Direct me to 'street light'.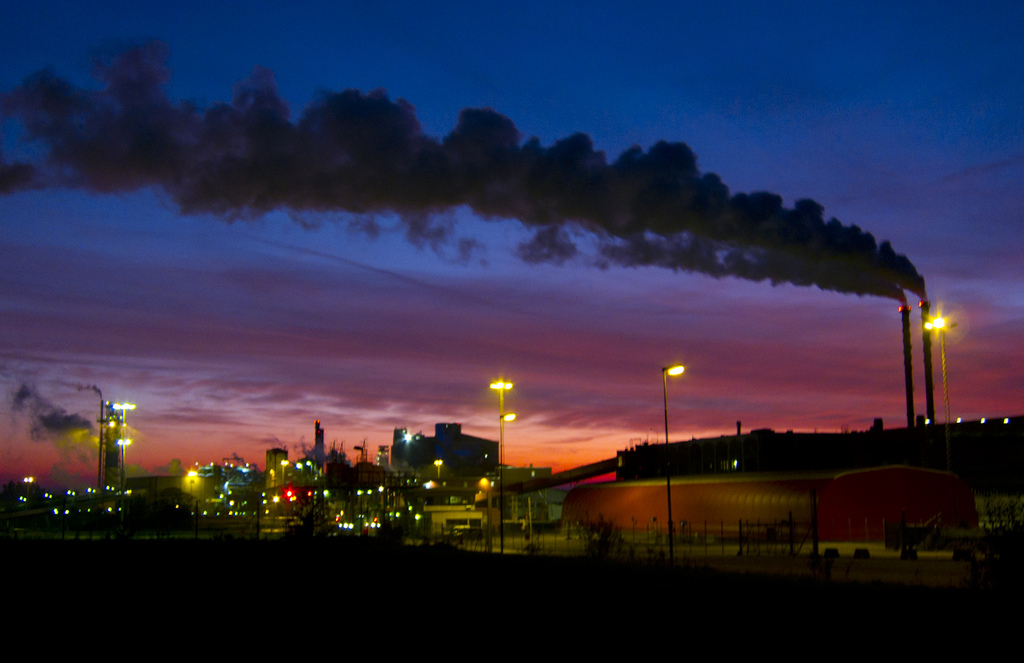
Direction: [left=431, top=456, right=447, bottom=481].
